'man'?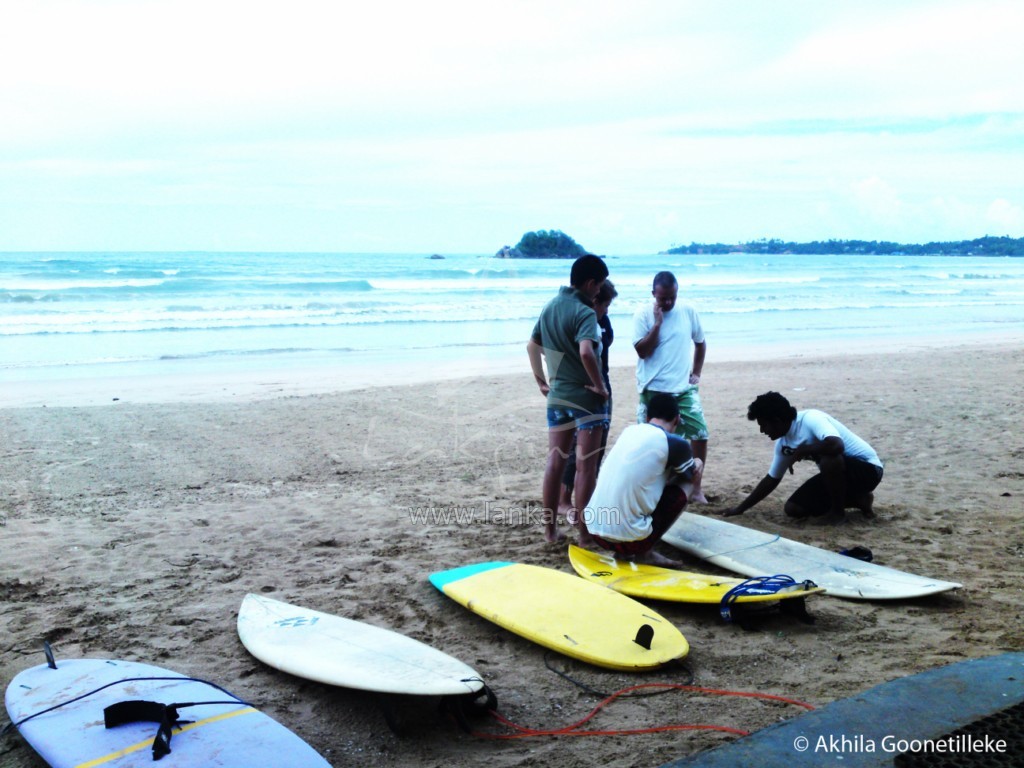
Rect(585, 393, 711, 567)
